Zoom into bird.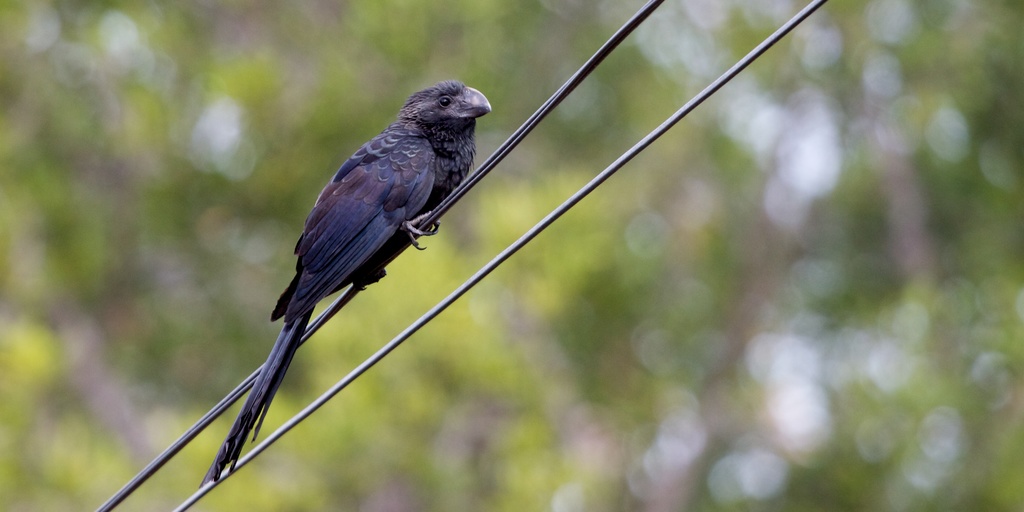
Zoom target: pyautogui.locateOnScreen(88, 78, 497, 480).
